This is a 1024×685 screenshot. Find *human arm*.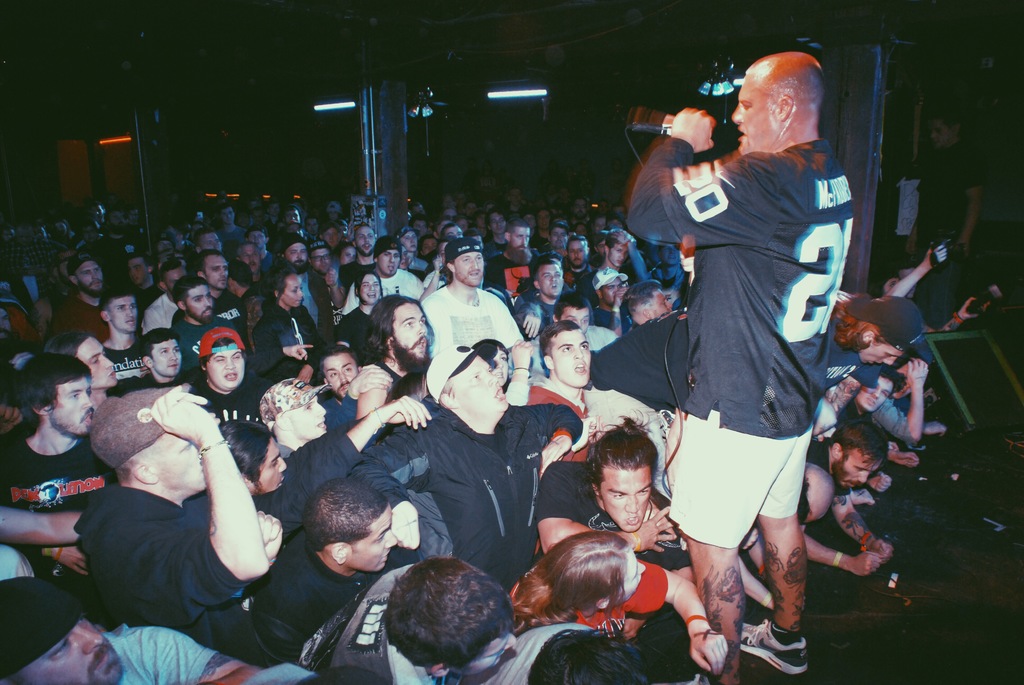
Bounding box: (left=521, top=306, right=545, bottom=343).
